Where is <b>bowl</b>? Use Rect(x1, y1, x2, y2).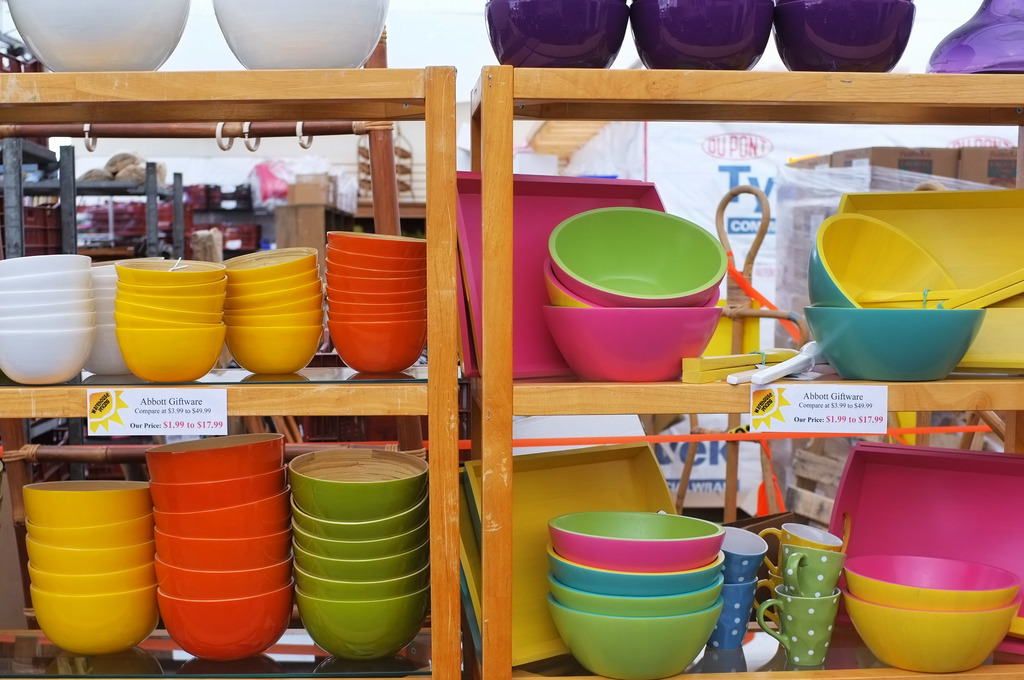
Rect(548, 206, 728, 308).
